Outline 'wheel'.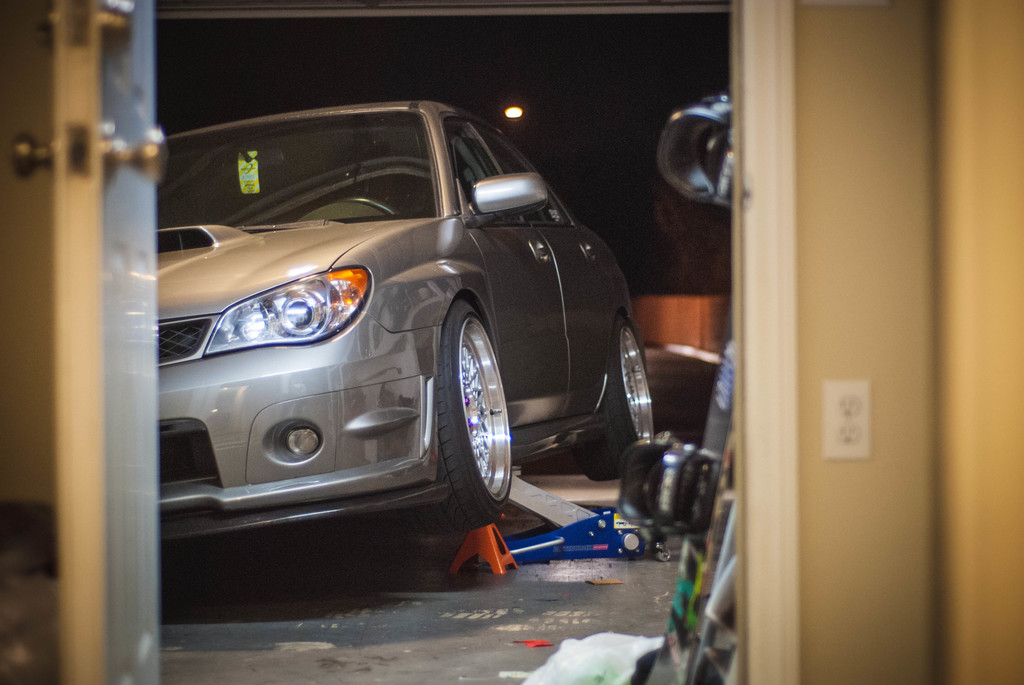
Outline: Rect(417, 283, 509, 553).
